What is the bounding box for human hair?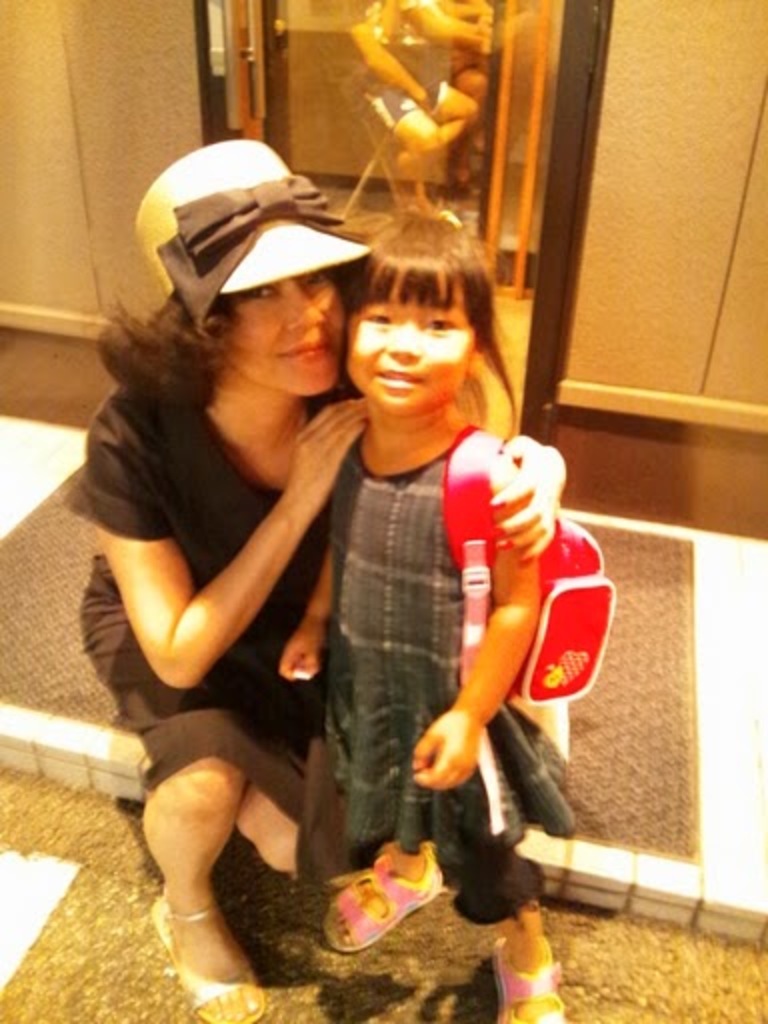
l=336, t=192, r=522, b=438.
